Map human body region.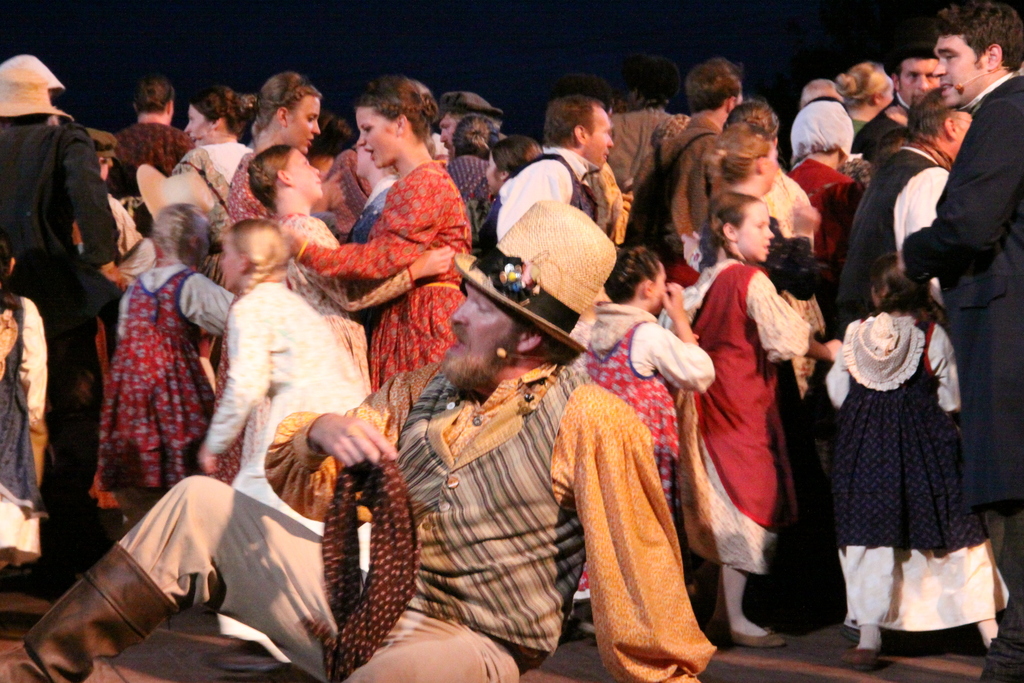
Mapped to box(582, 249, 716, 506).
